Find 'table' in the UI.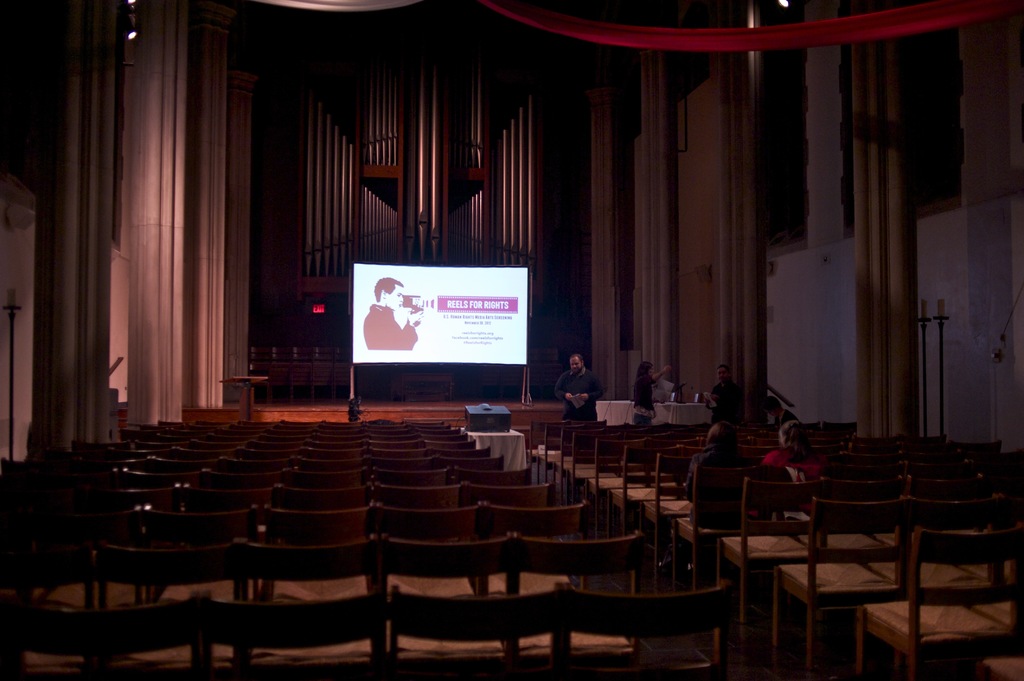
UI element at (661,403,710,421).
